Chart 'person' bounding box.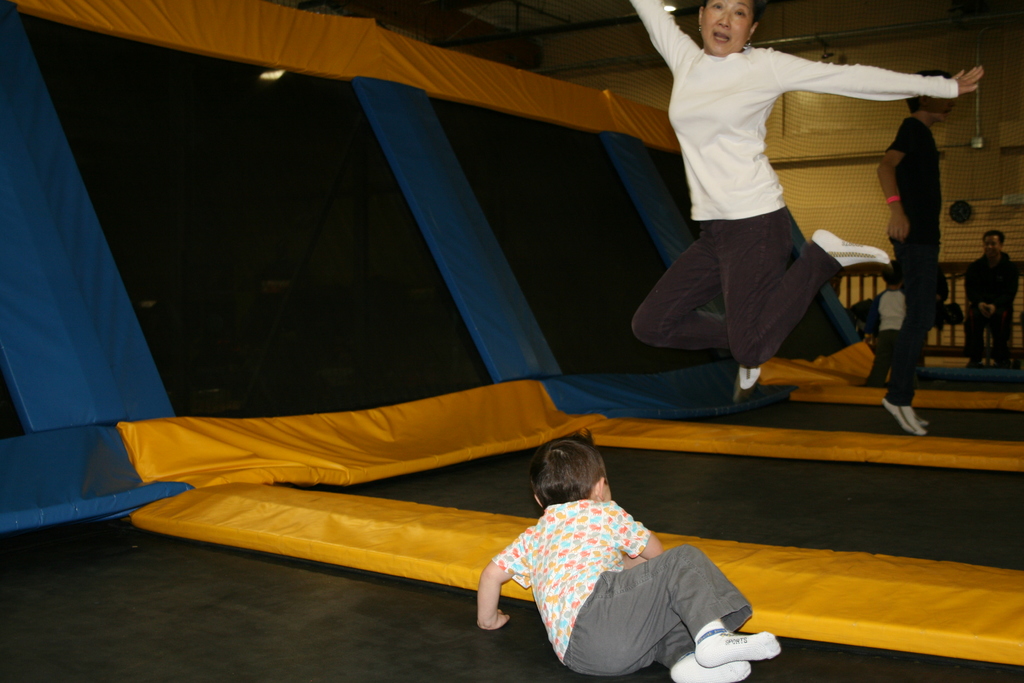
Charted: detection(866, 259, 924, 393).
